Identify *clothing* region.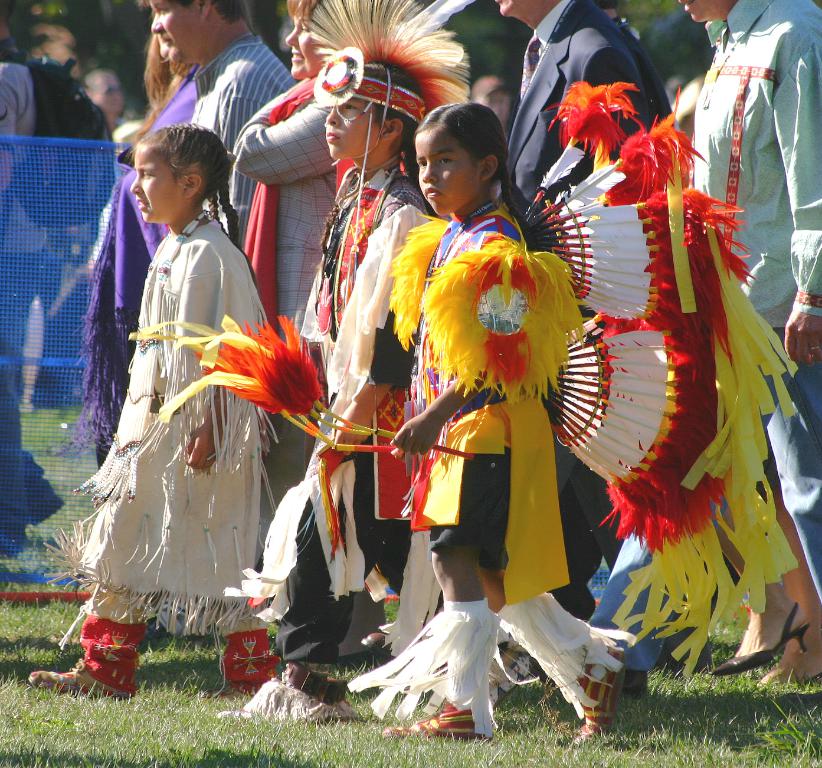
Region: bbox(434, 0, 544, 168).
